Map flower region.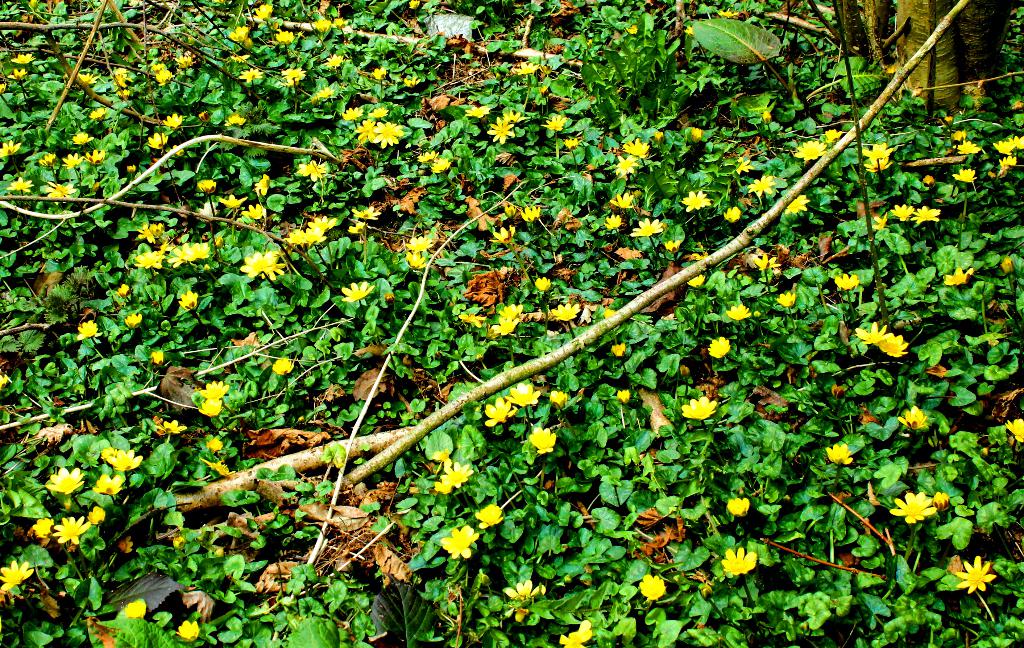
Mapped to (484, 117, 513, 144).
